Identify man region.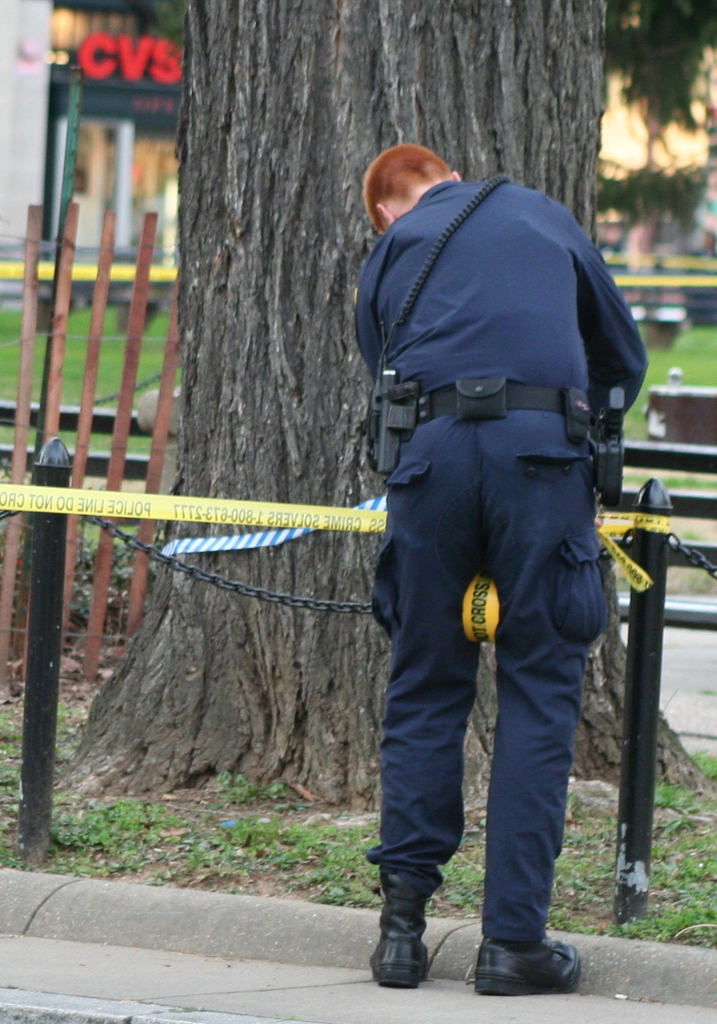
Region: [327,108,657,1002].
